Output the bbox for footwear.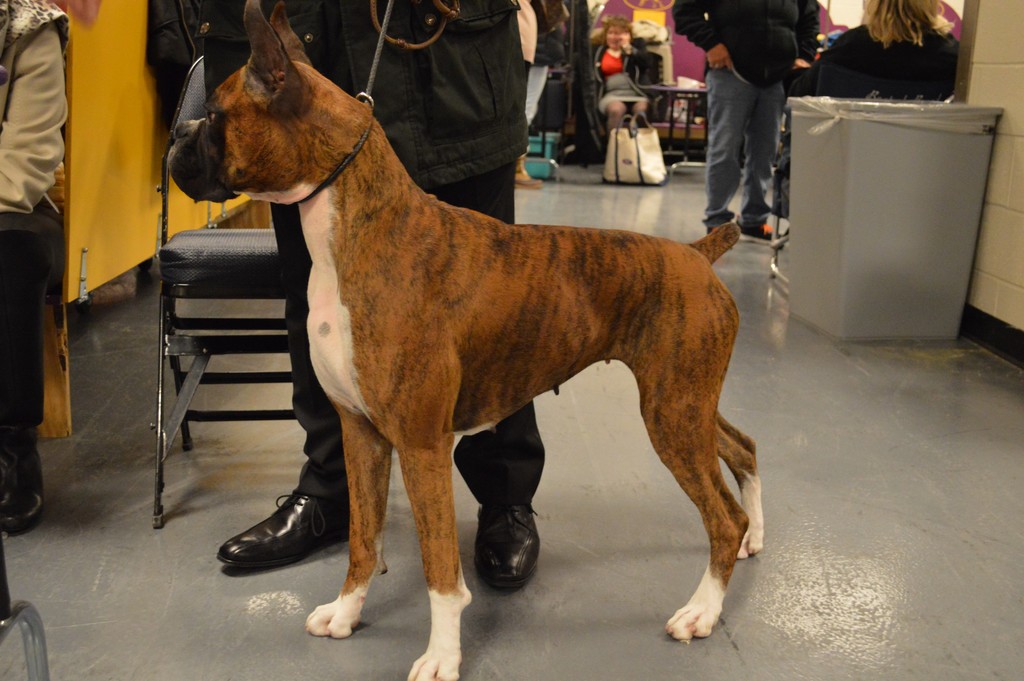
box(730, 215, 773, 245).
